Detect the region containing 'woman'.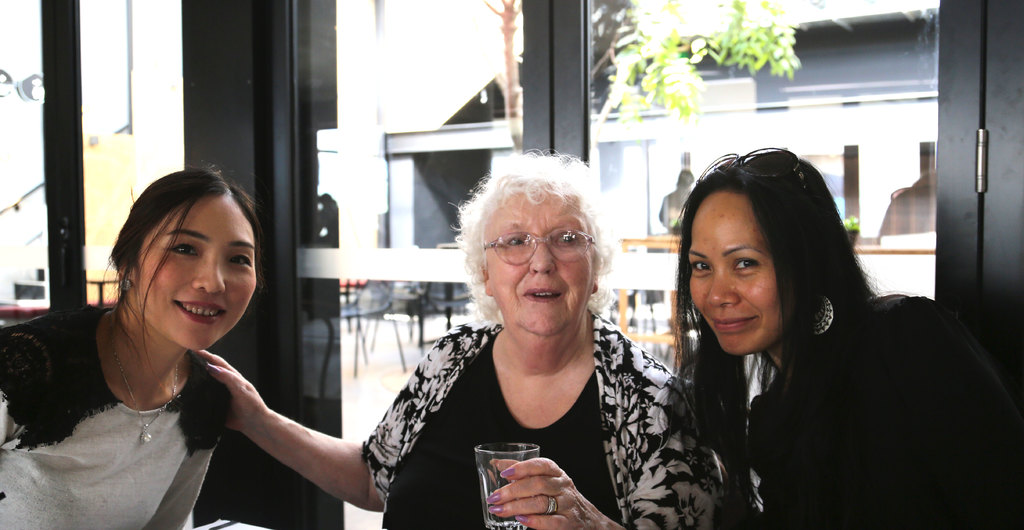
pyautogui.locateOnScreen(641, 130, 954, 529).
